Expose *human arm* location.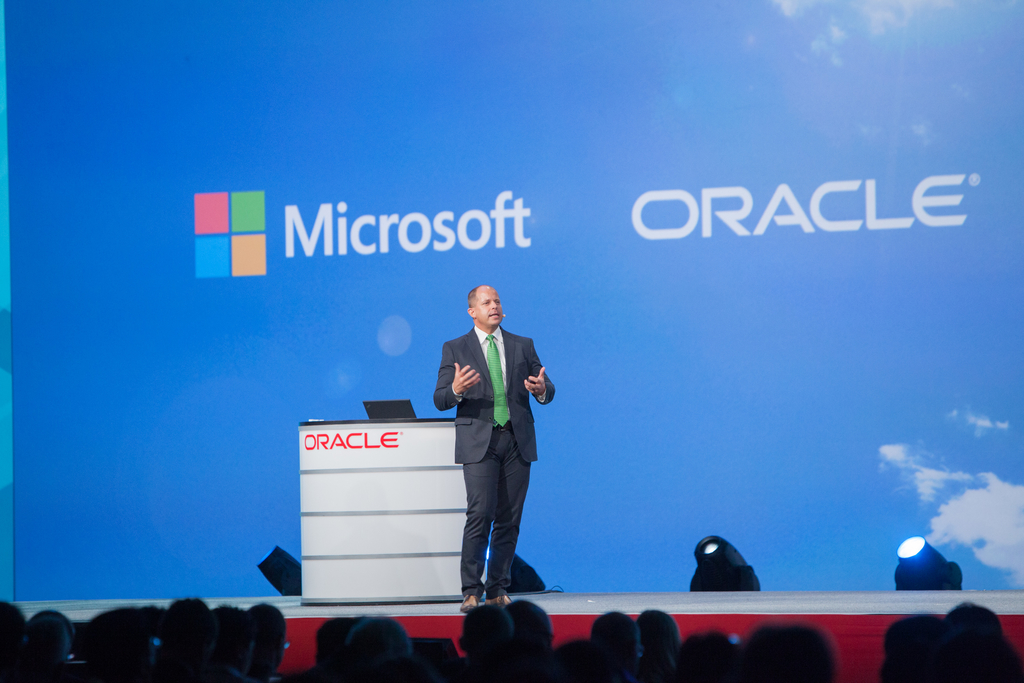
Exposed at <box>422,334,499,424</box>.
